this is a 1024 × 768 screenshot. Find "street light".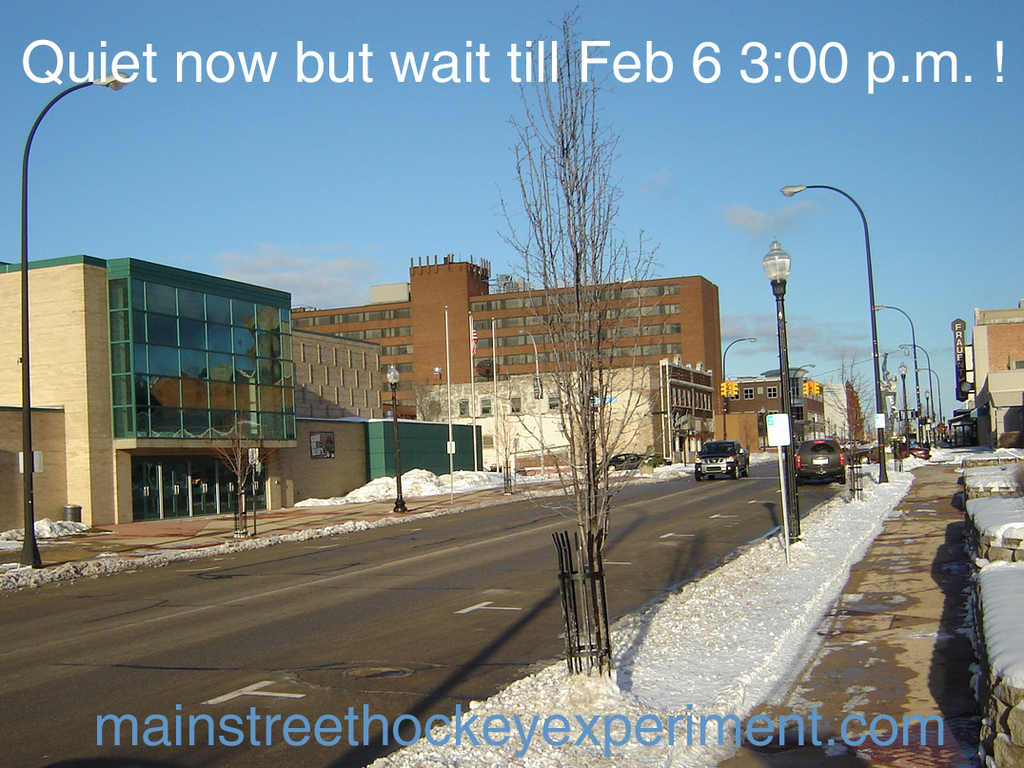
Bounding box: rect(719, 334, 756, 442).
